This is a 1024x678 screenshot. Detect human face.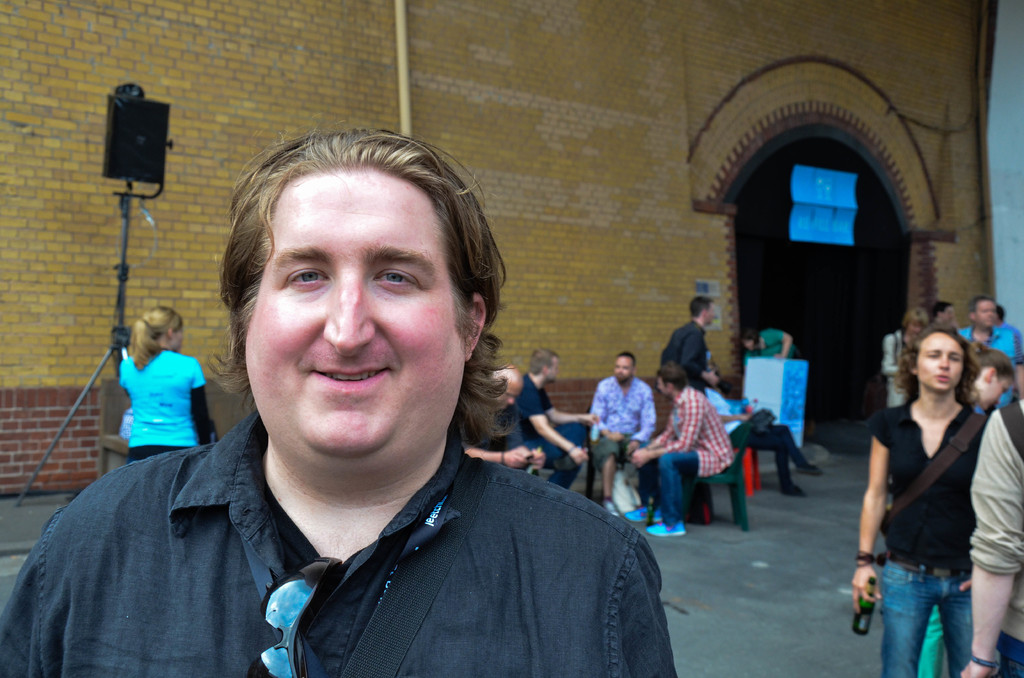
[left=548, top=359, right=557, bottom=381].
